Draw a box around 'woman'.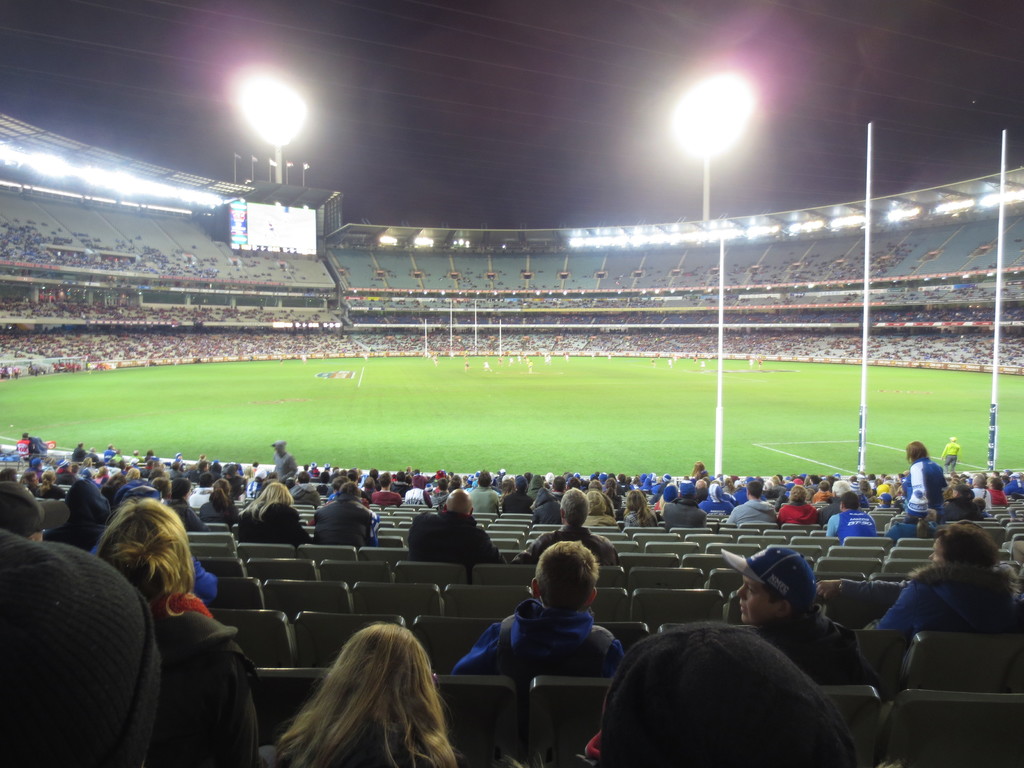
<region>205, 478, 237, 524</region>.
